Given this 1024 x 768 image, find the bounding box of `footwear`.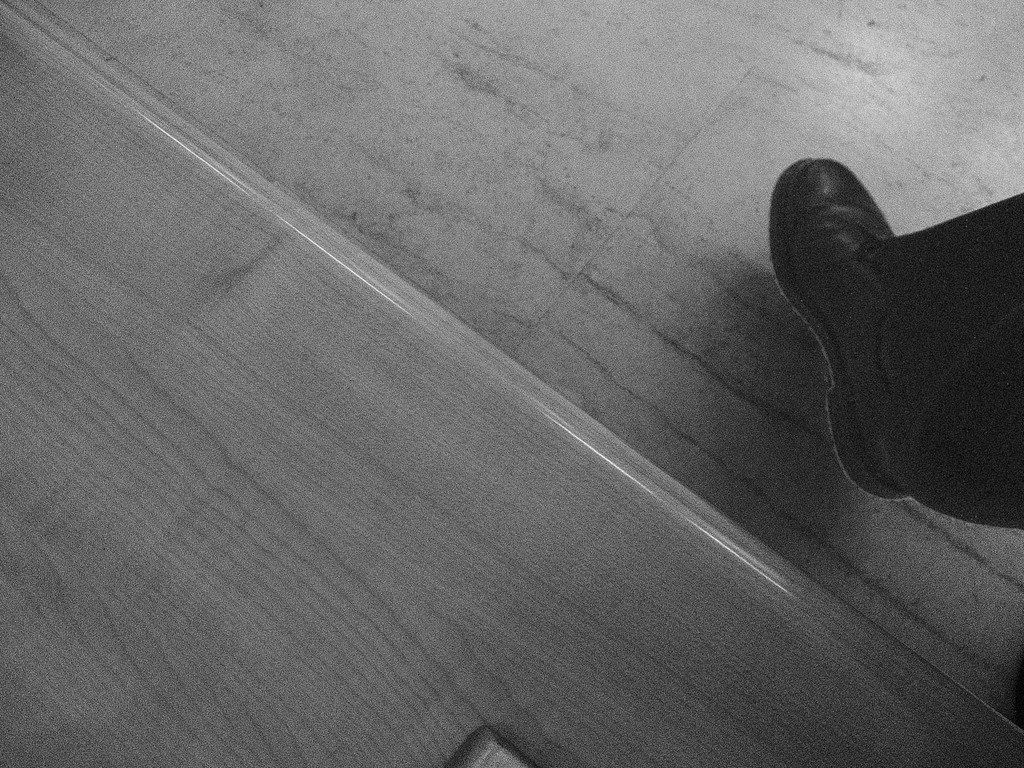
select_region(781, 154, 1009, 611).
